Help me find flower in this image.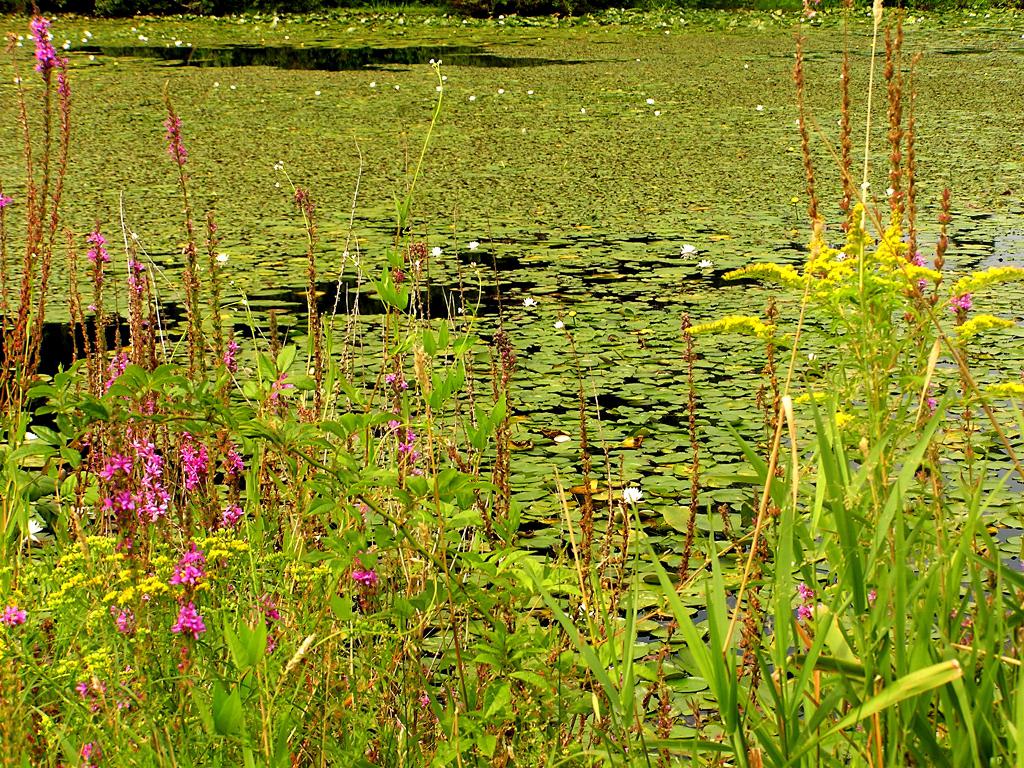
Found it: locate(951, 290, 970, 312).
